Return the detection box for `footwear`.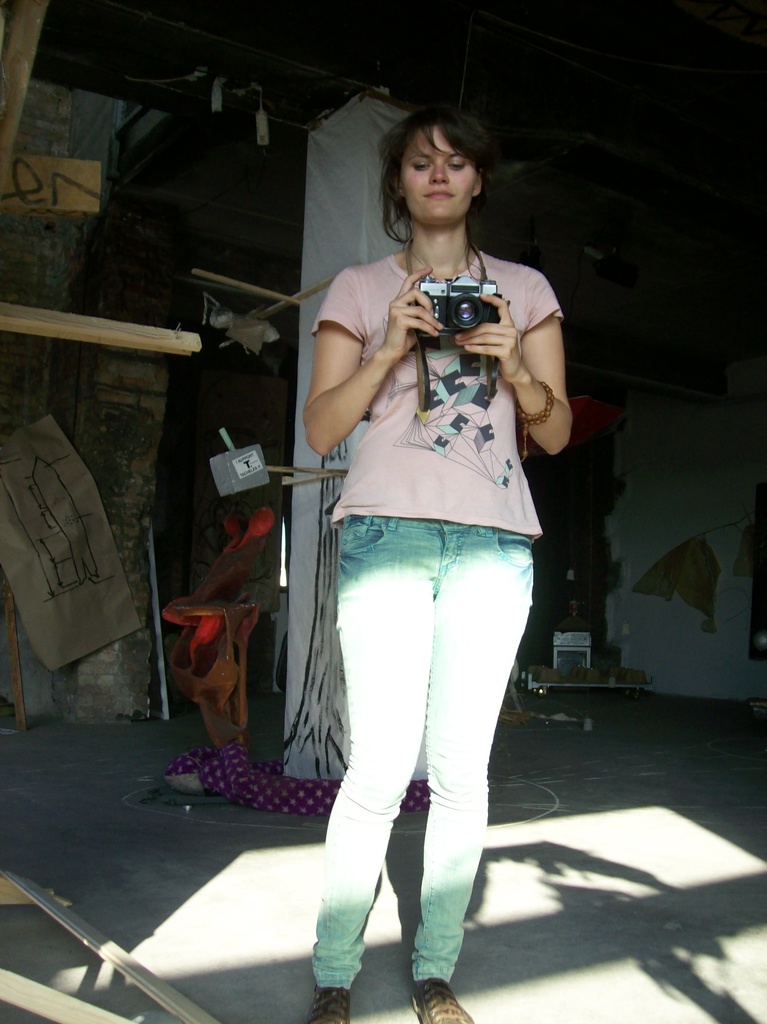
[left=308, top=984, right=348, bottom=1023].
